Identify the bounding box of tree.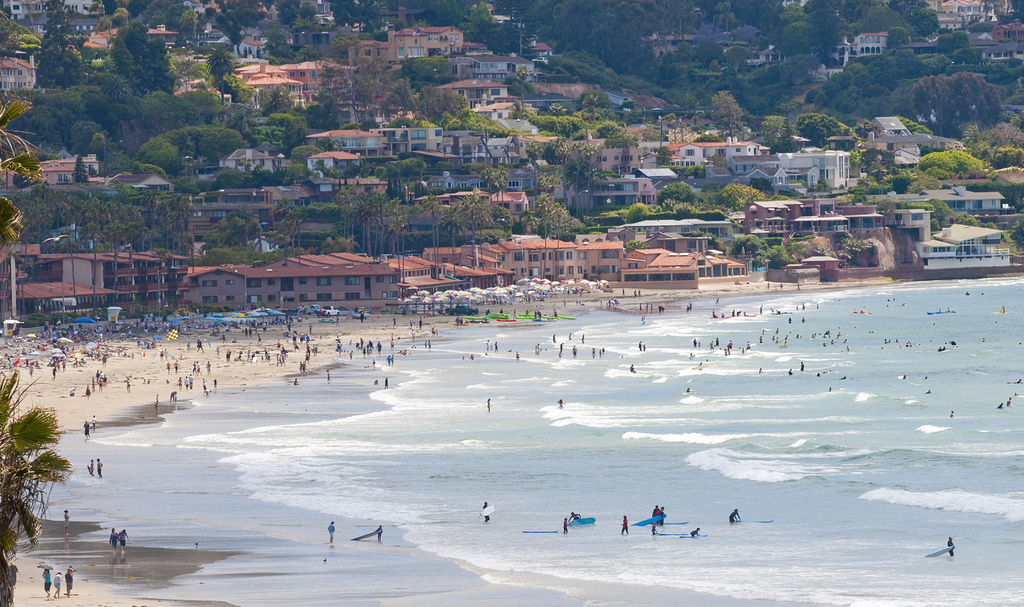
Rect(904, 6, 940, 39).
